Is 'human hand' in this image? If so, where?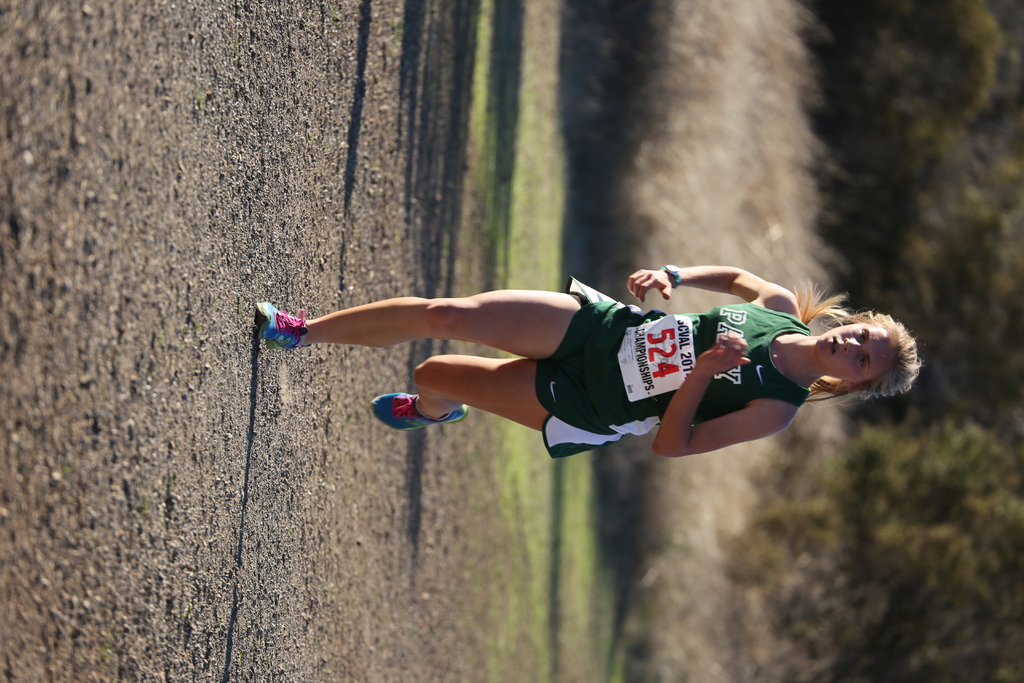
Yes, at {"left": 698, "top": 332, "right": 753, "bottom": 379}.
